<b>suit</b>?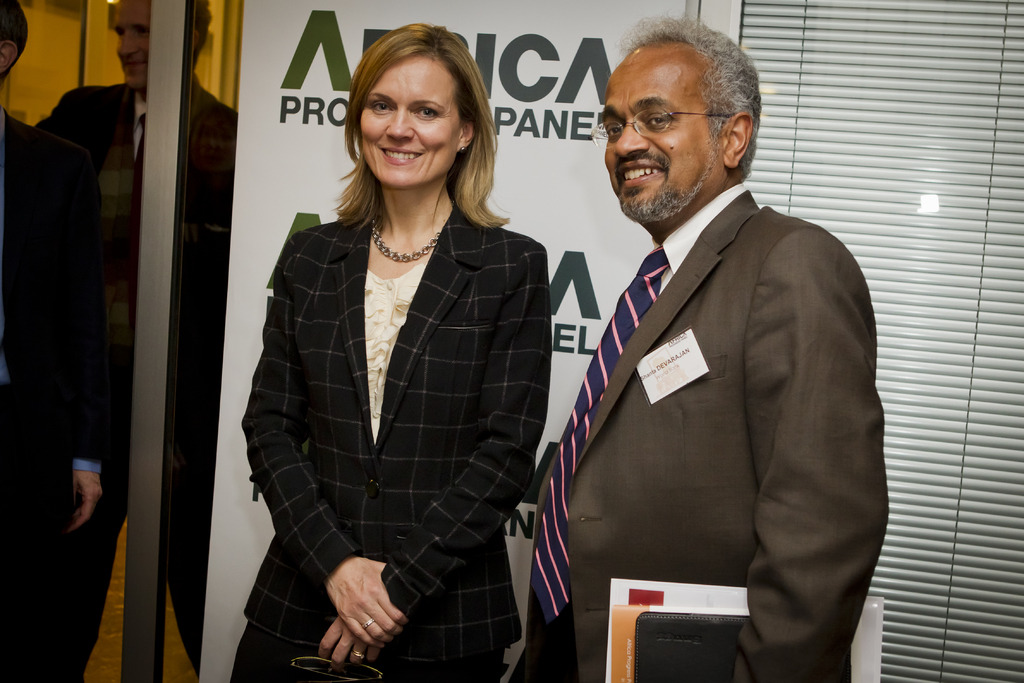
box(546, 54, 890, 682)
